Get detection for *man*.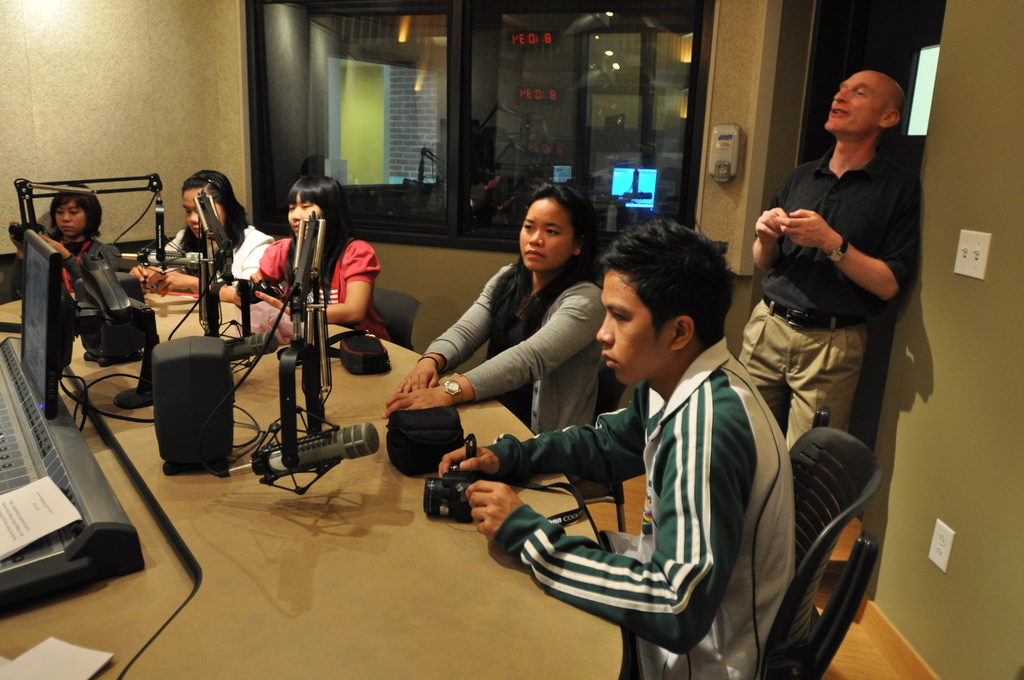
Detection: select_region(735, 69, 927, 444).
